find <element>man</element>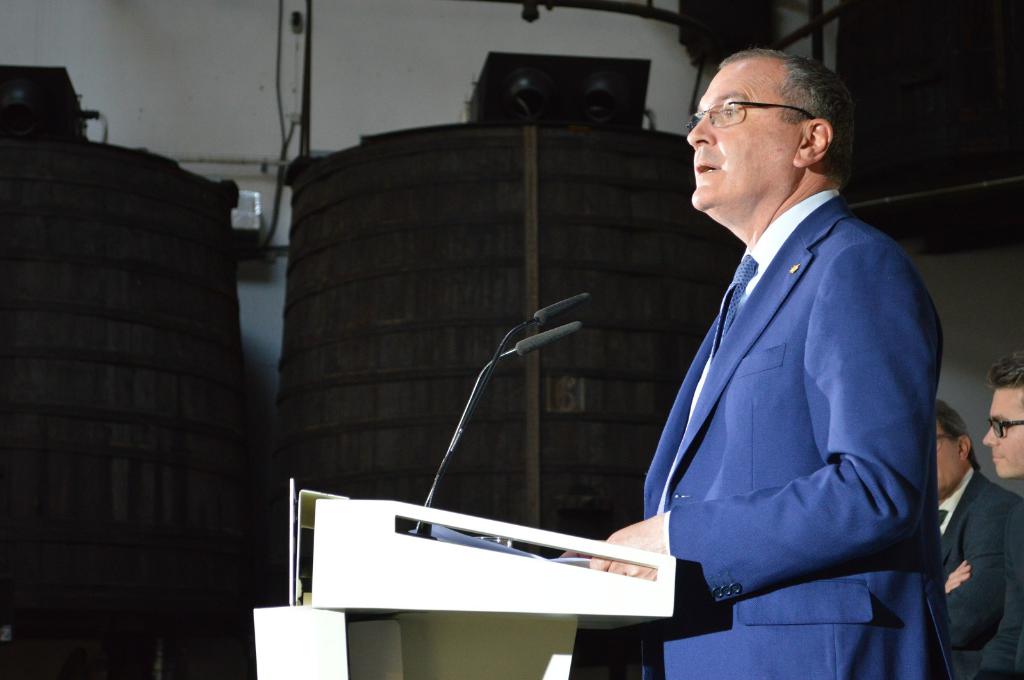
(left=539, top=42, right=949, bottom=679)
